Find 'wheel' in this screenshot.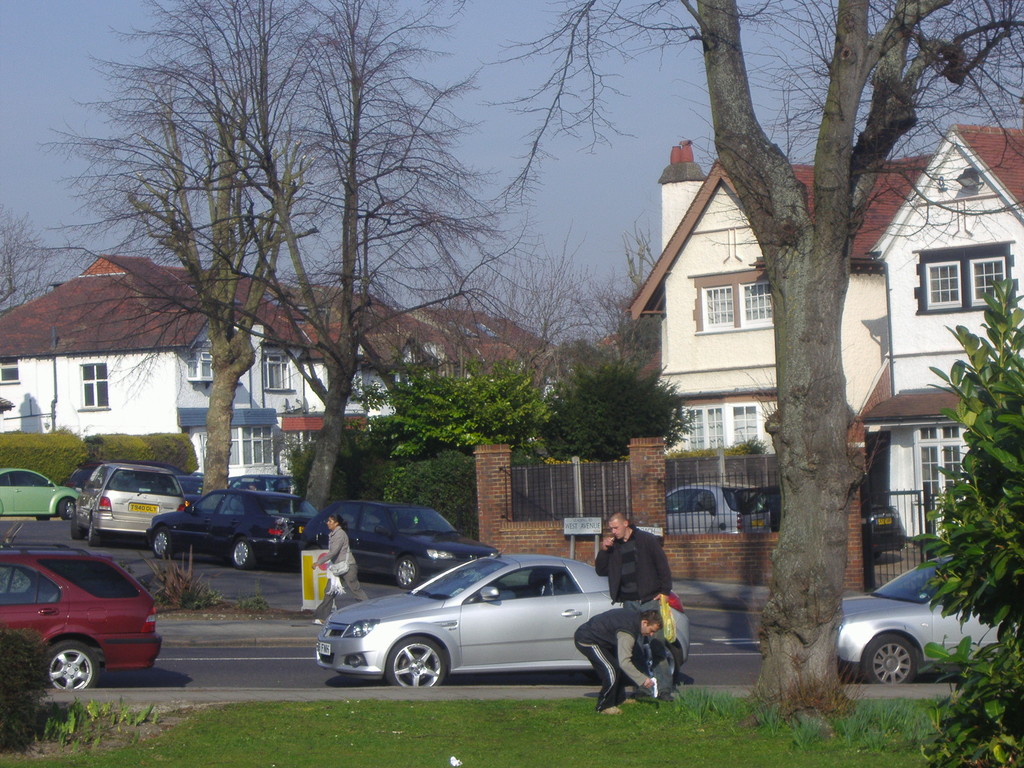
The bounding box for 'wheel' is 68/516/86/538.
